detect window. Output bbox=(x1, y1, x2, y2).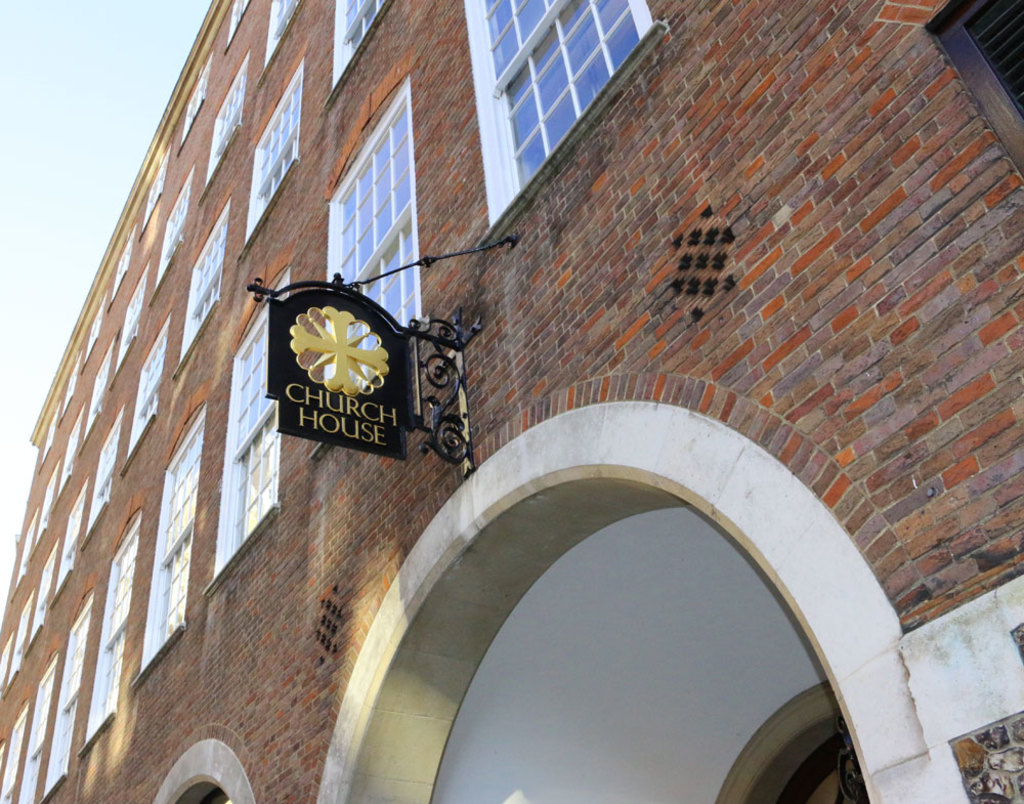
bbox=(194, 50, 252, 210).
